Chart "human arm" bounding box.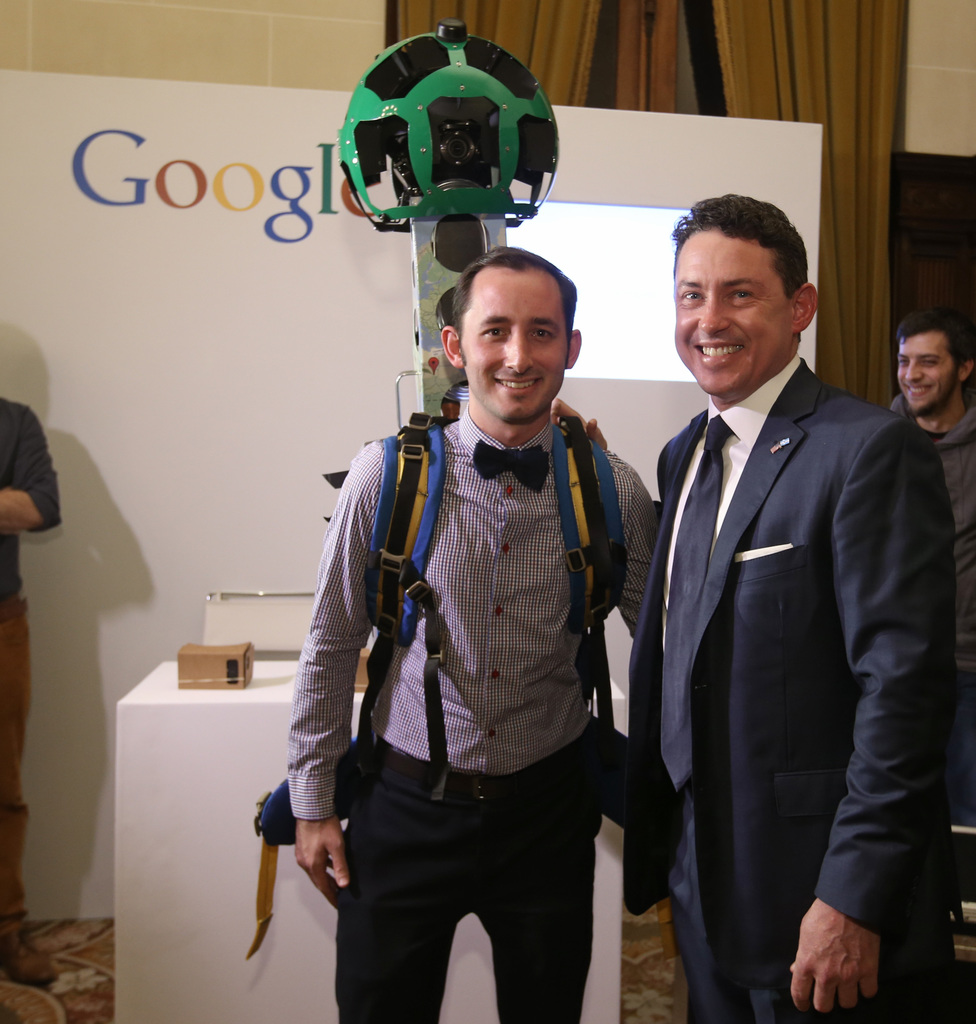
Charted: [x1=543, y1=393, x2=672, y2=538].
